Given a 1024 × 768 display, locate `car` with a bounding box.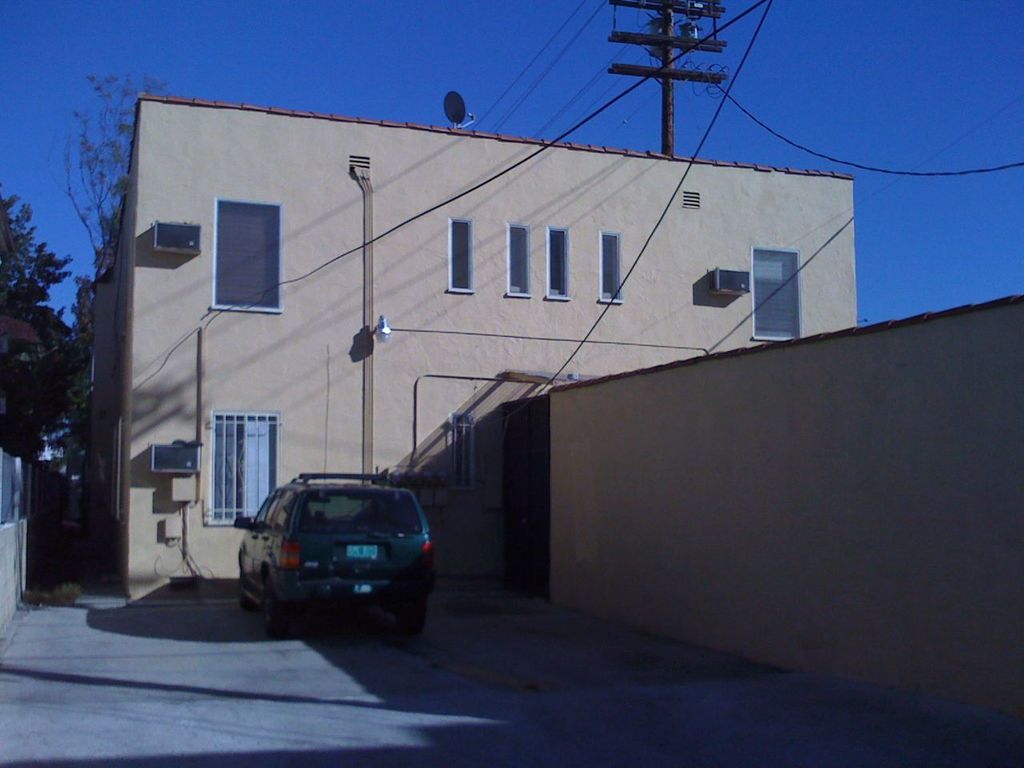
Located: <box>233,465,436,643</box>.
